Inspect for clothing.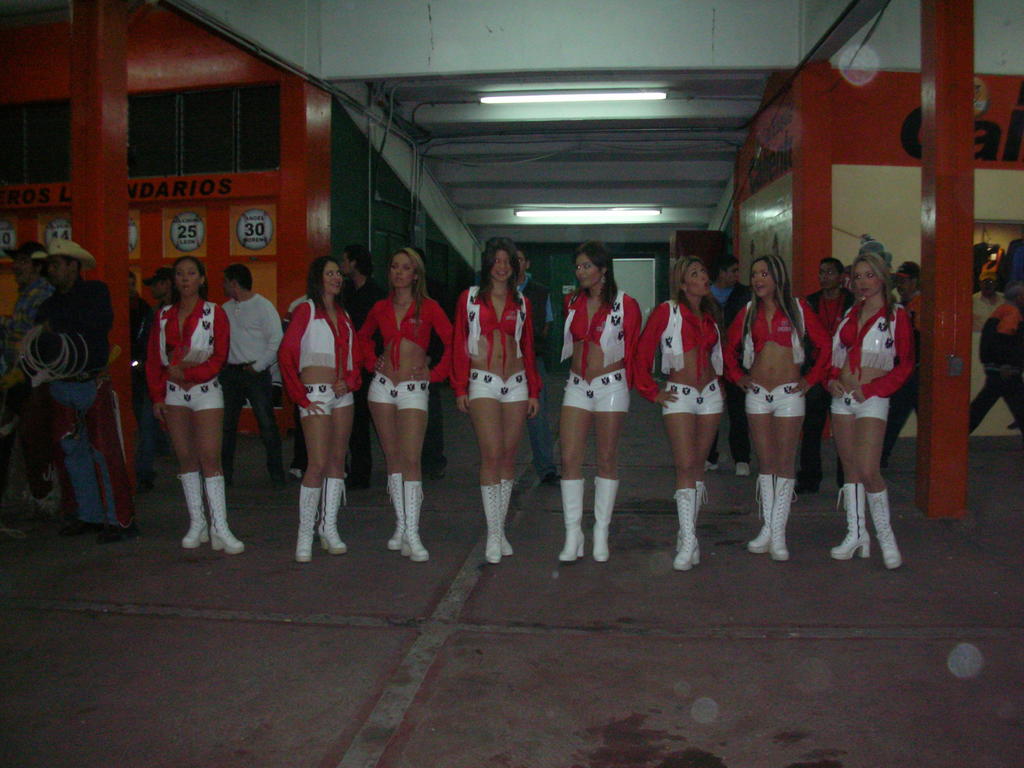
Inspection: {"x1": 826, "y1": 295, "x2": 916, "y2": 426}.
